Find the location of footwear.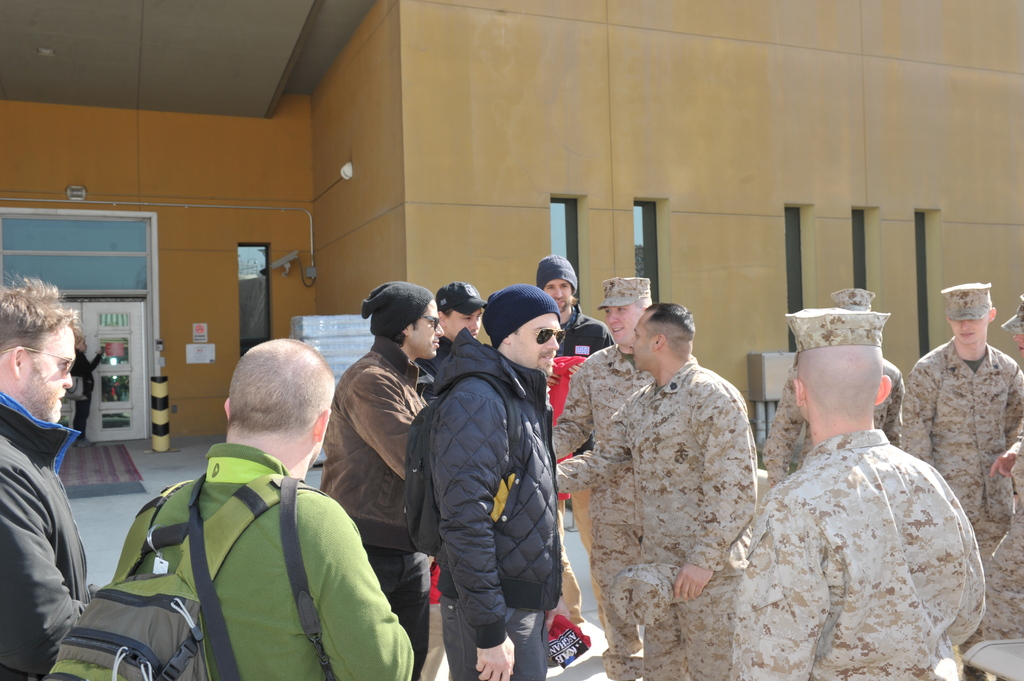
Location: (74,441,83,449).
